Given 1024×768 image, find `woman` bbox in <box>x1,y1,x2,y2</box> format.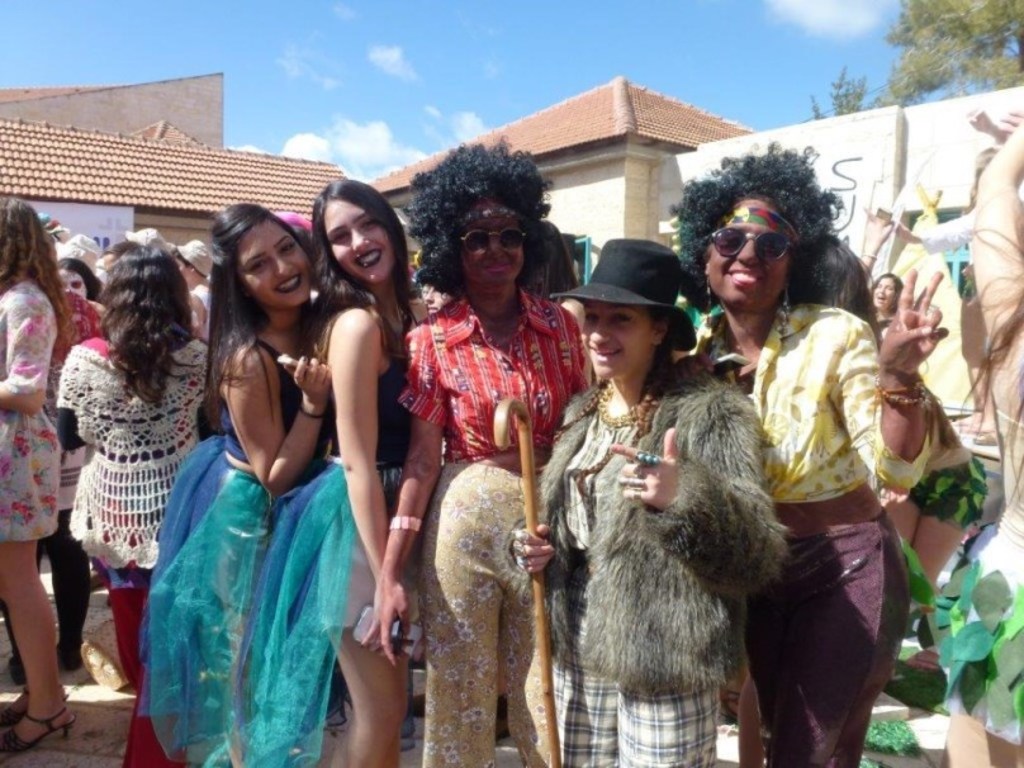
<box>866,222,902,332</box>.
